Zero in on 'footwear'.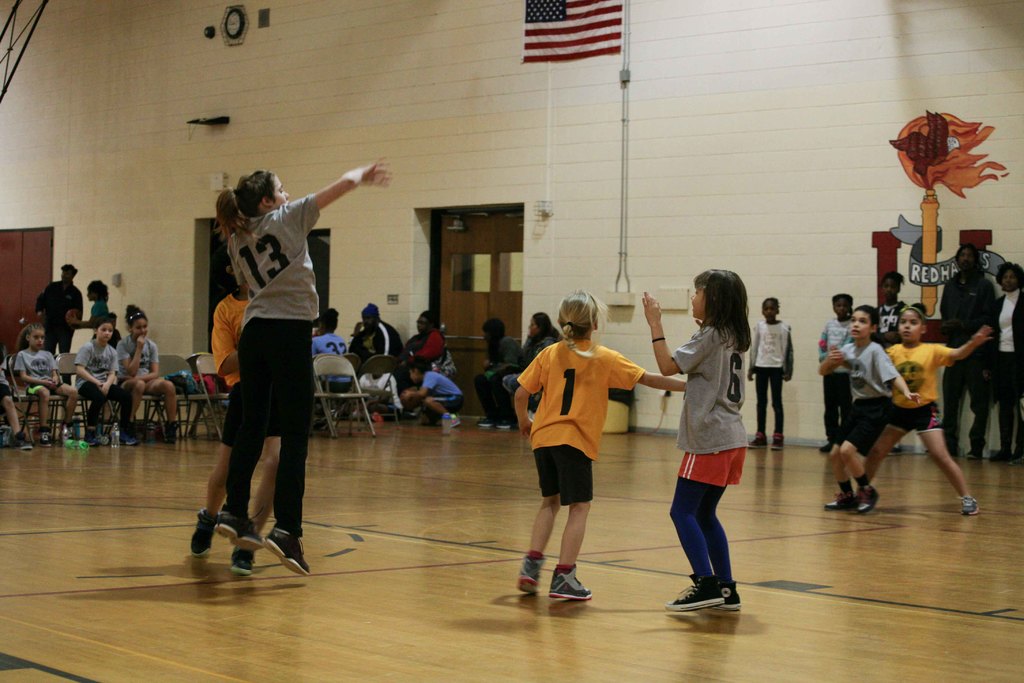
Zeroed in: (x1=38, y1=432, x2=54, y2=447).
